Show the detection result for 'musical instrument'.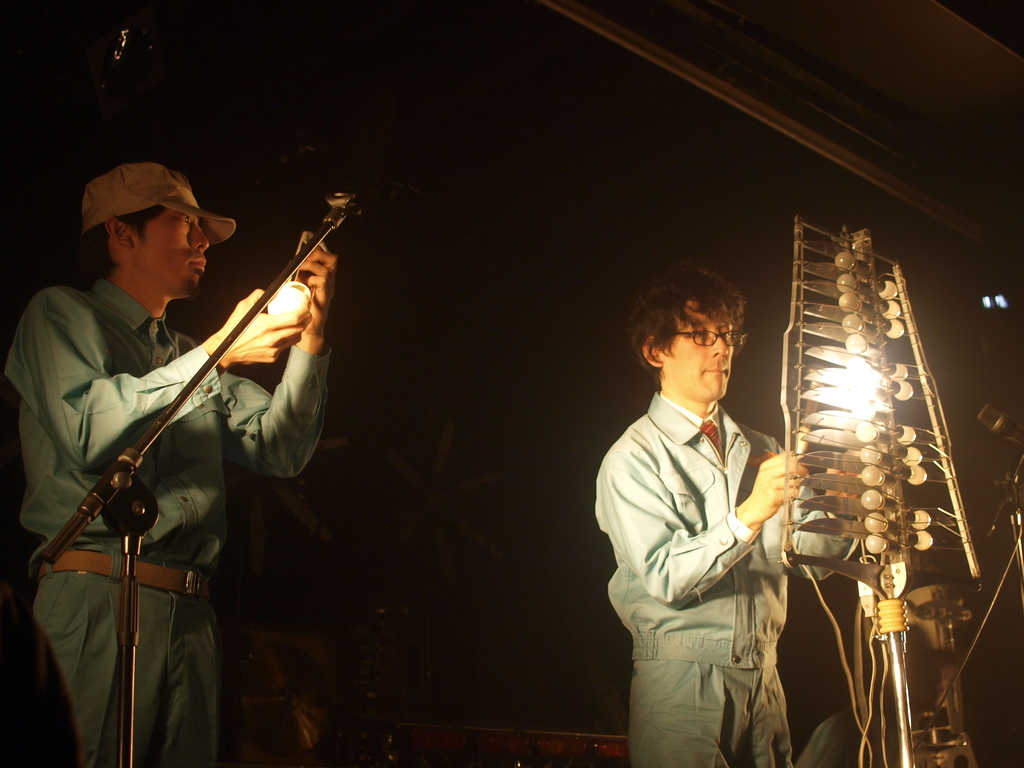
x1=724 y1=231 x2=978 y2=623.
